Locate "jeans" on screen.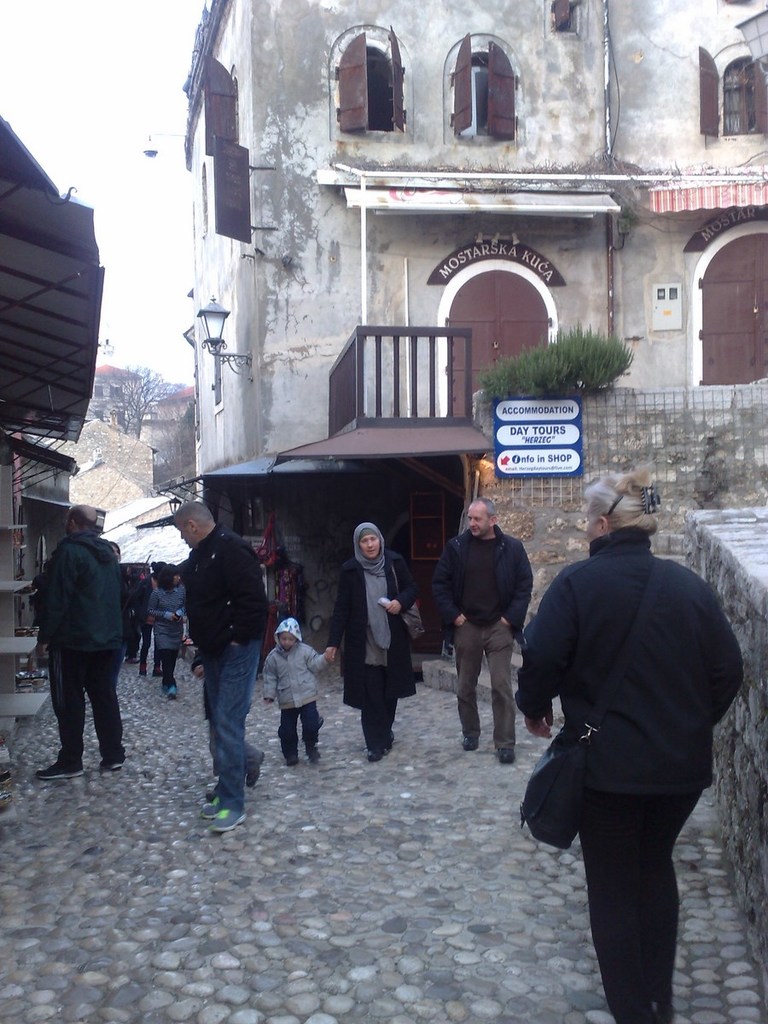
On screen at 279, 701, 321, 756.
